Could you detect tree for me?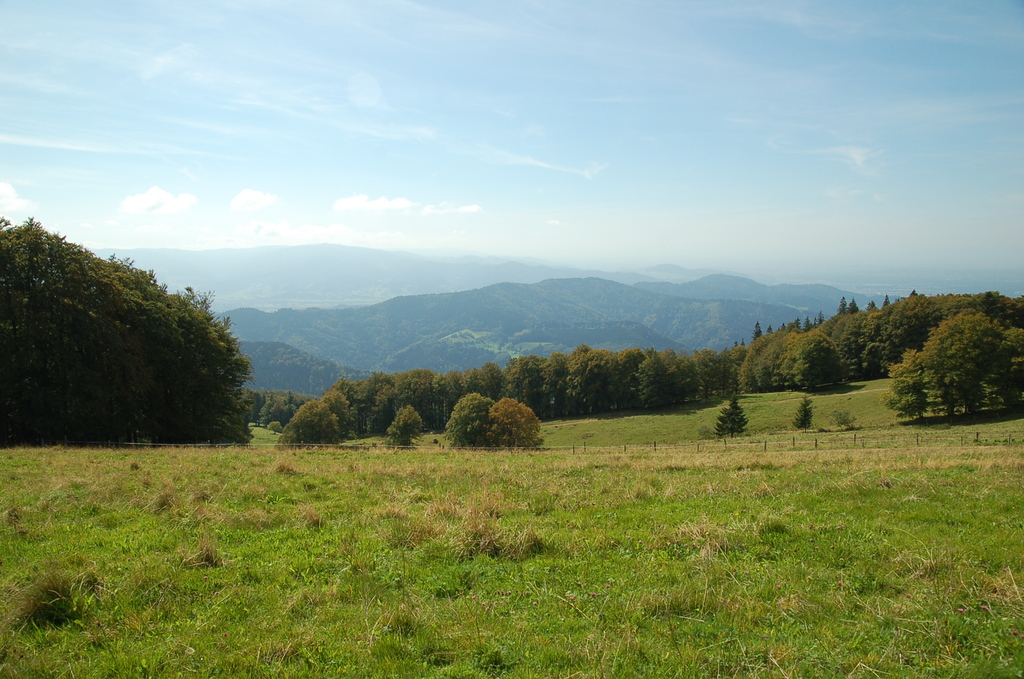
Detection result: [850,297,858,311].
